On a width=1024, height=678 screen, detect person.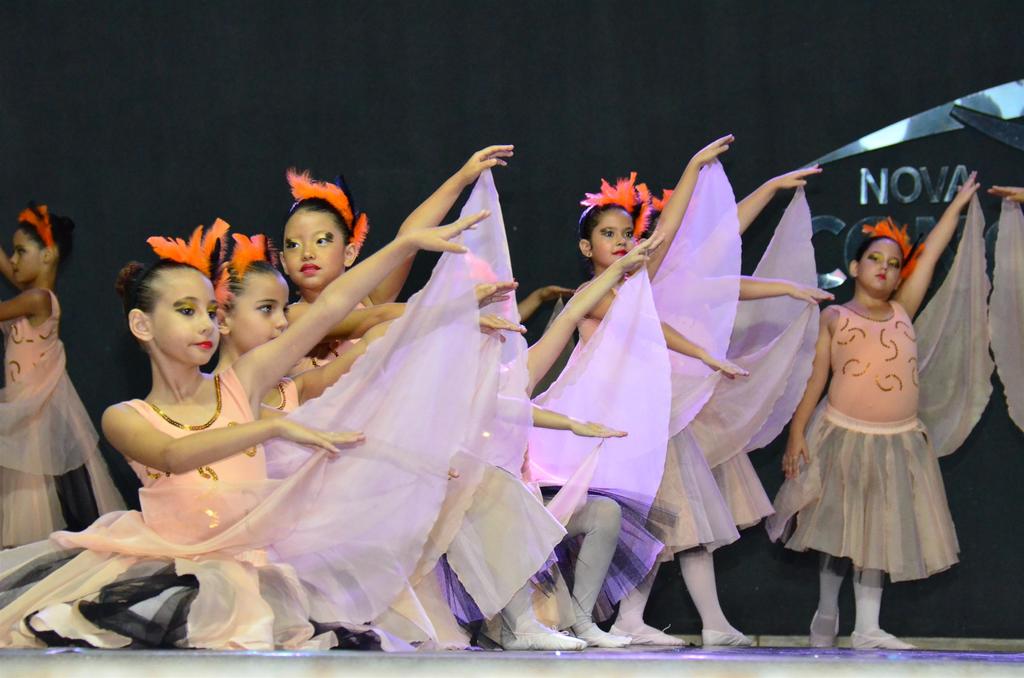
408,235,674,647.
